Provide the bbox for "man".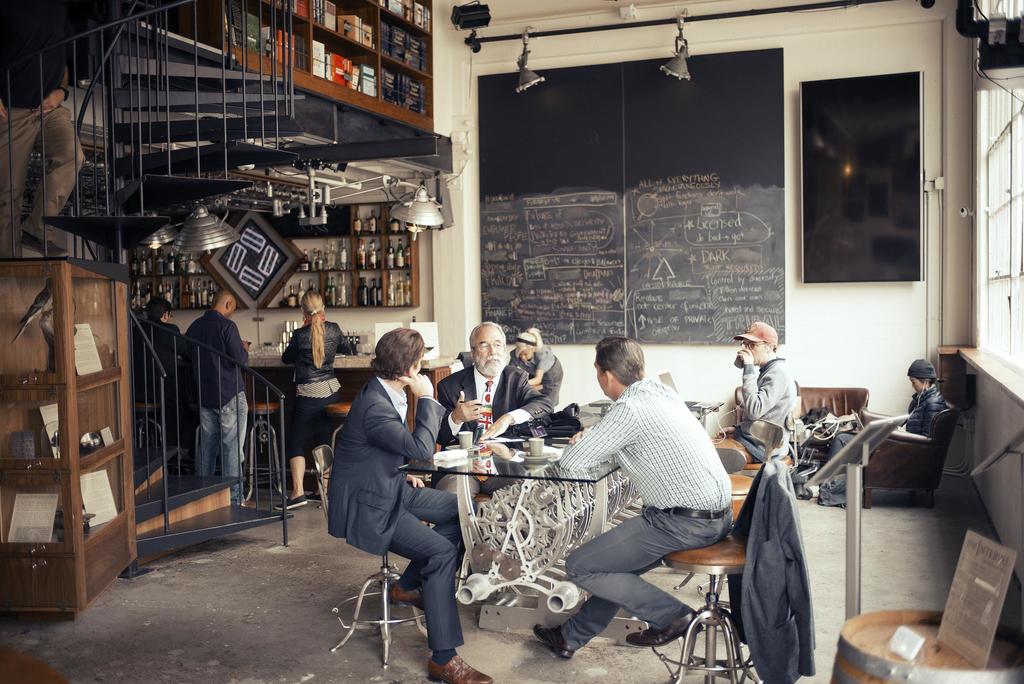
box=[433, 318, 559, 506].
